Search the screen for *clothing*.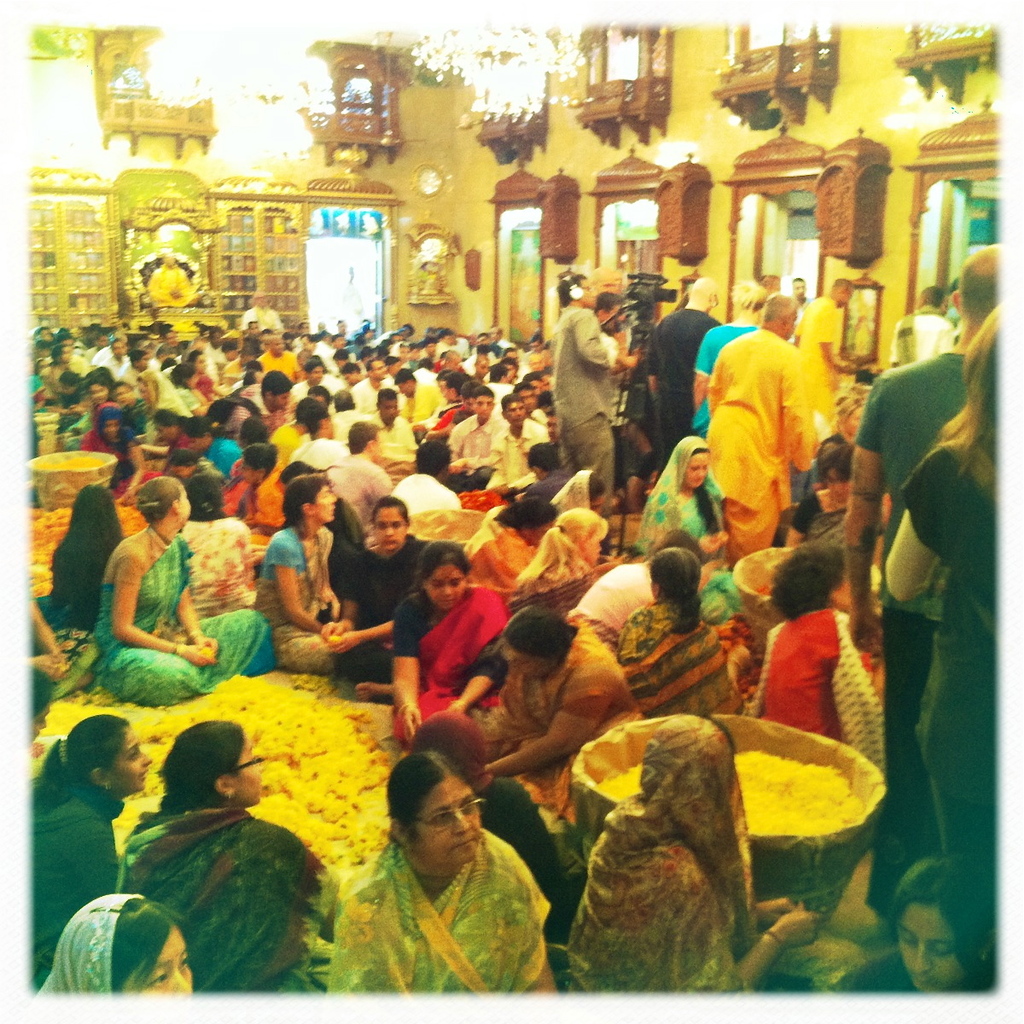
Found at bbox=[239, 309, 282, 330].
